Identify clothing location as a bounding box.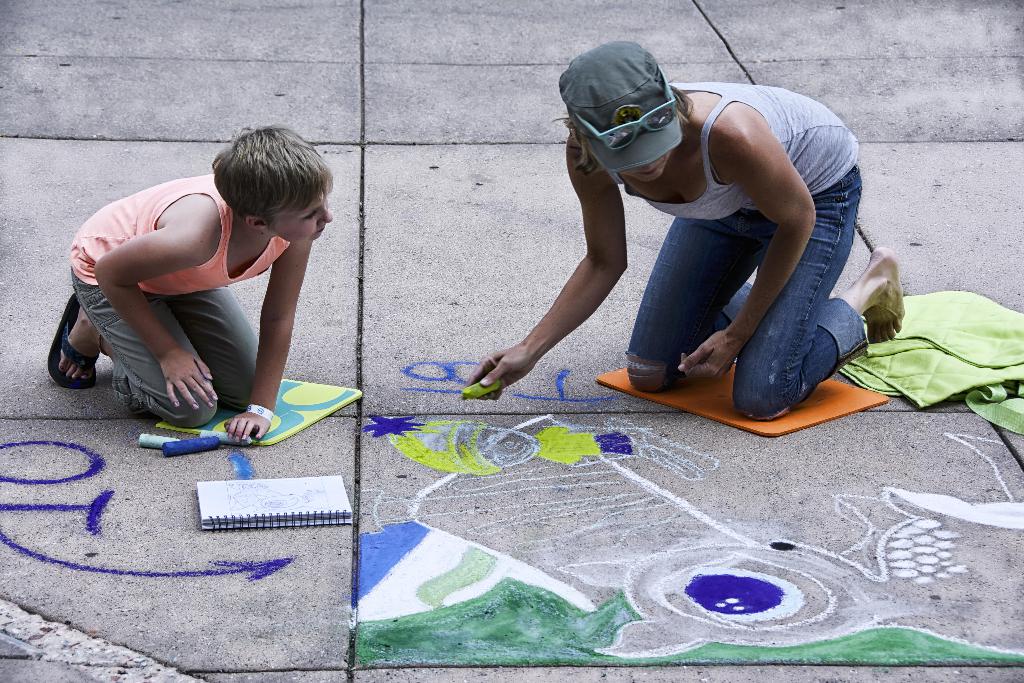
[left=84, top=161, right=307, bottom=426].
